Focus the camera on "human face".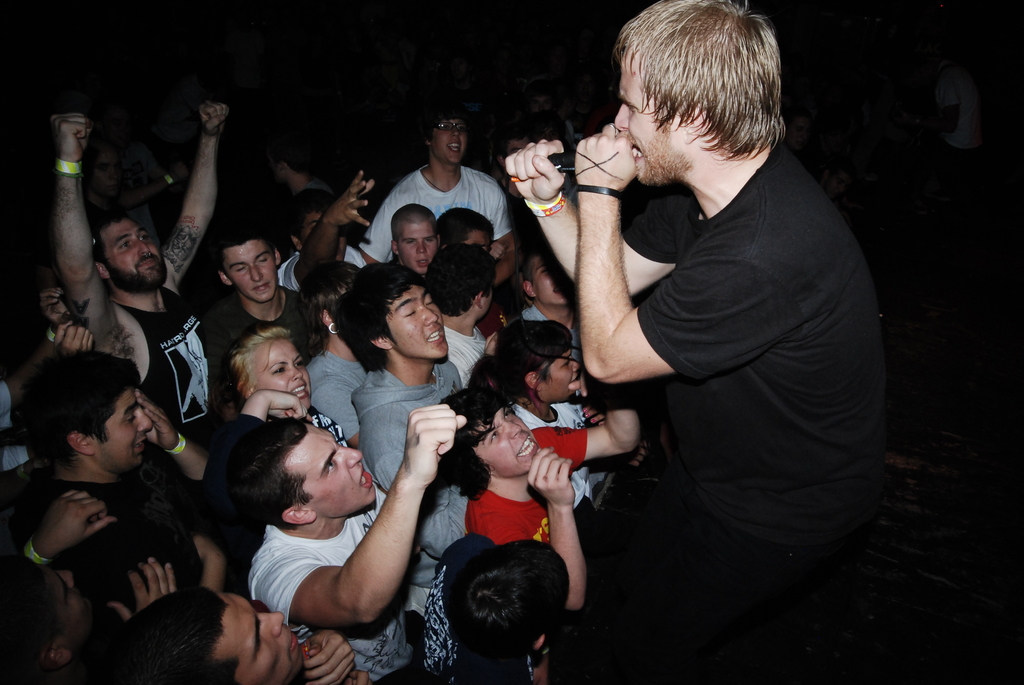
Focus region: left=533, top=257, right=575, bottom=303.
